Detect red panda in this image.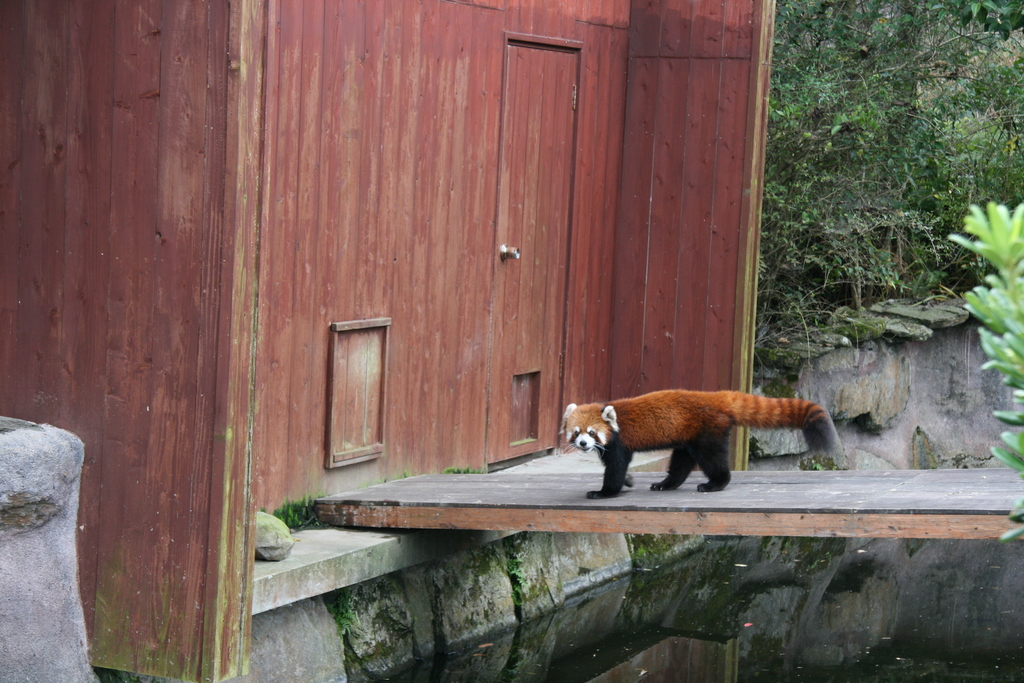
Detection: select_region(559, 386, 828, 502).
